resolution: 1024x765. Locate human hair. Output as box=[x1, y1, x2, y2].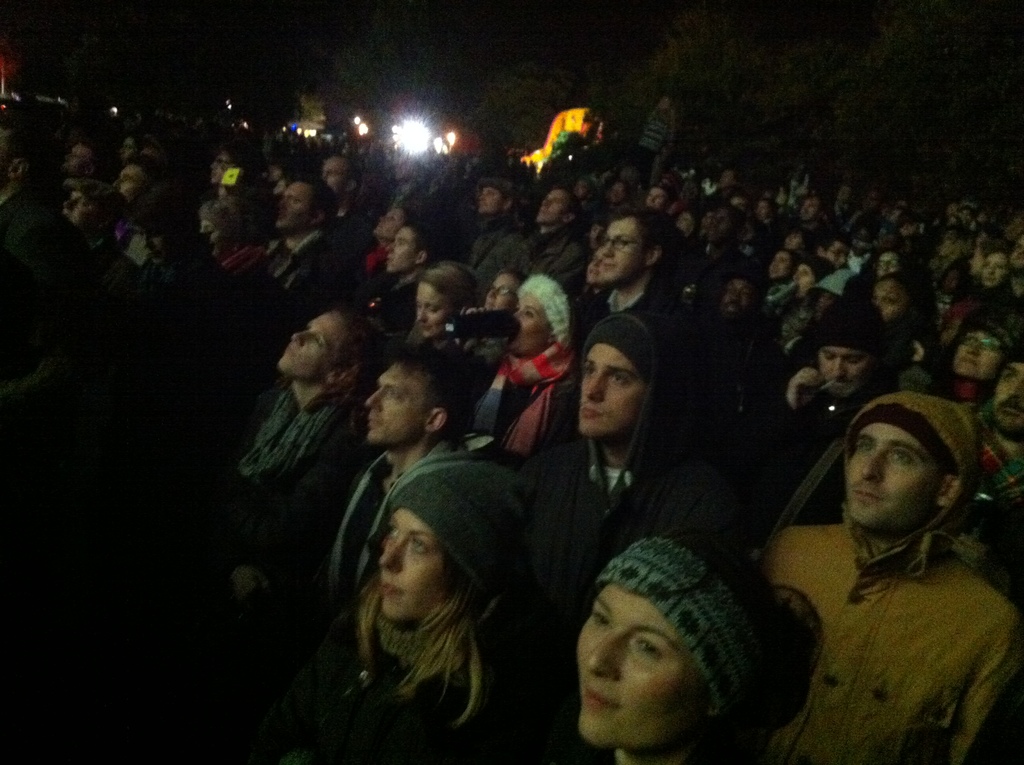
box=[324, 304, 380, 369].
